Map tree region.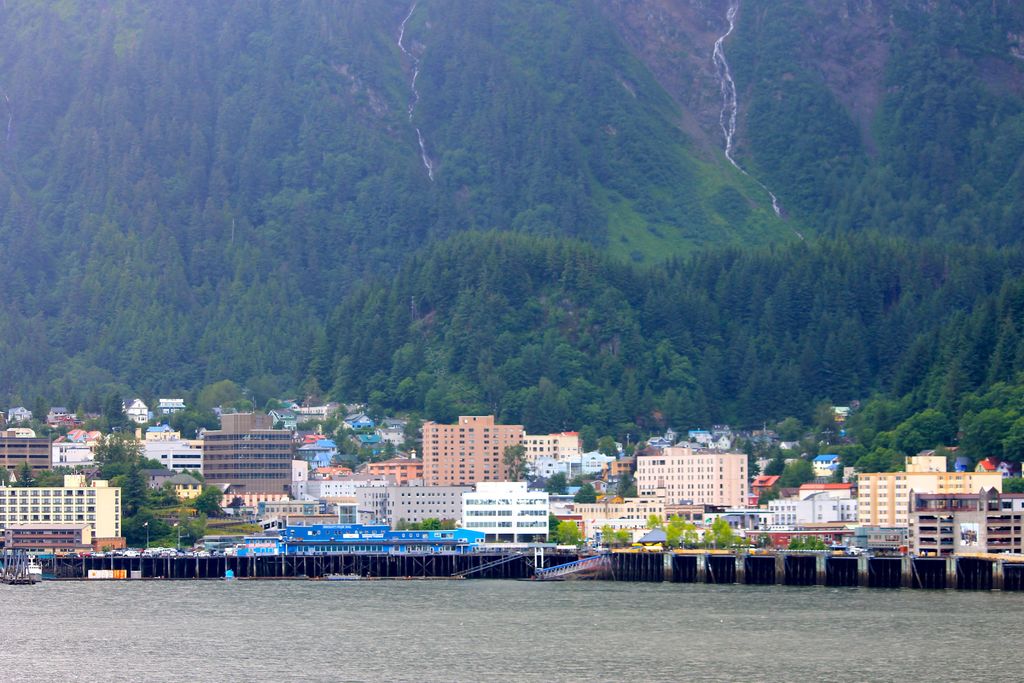
Mapped to detection(180, 498, 230, 521).
